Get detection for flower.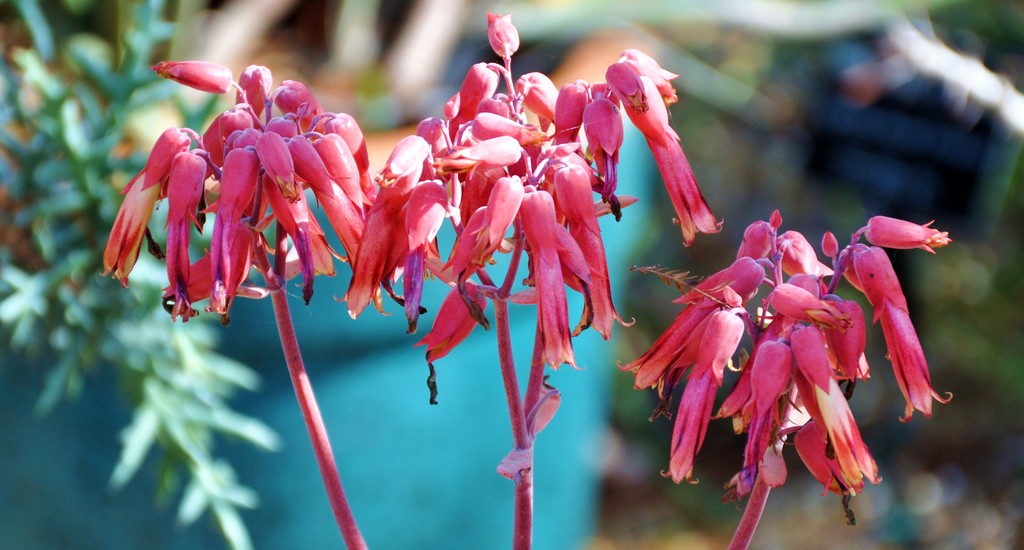
Detection: (101,56,380,335).
